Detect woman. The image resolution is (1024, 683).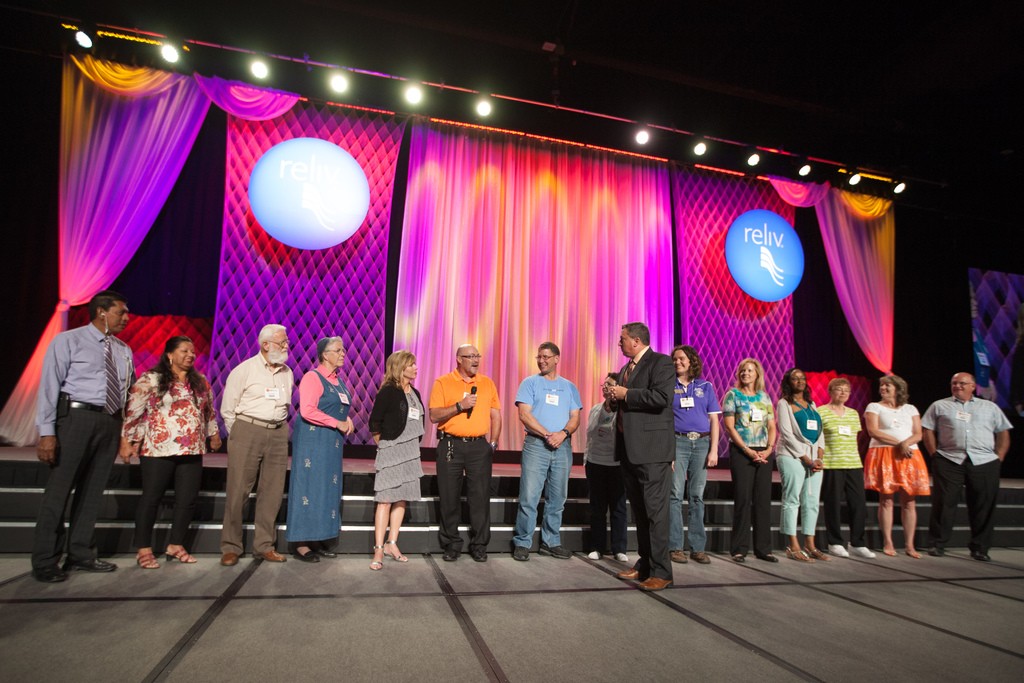
bbox=[819, 379, 879, 562].
